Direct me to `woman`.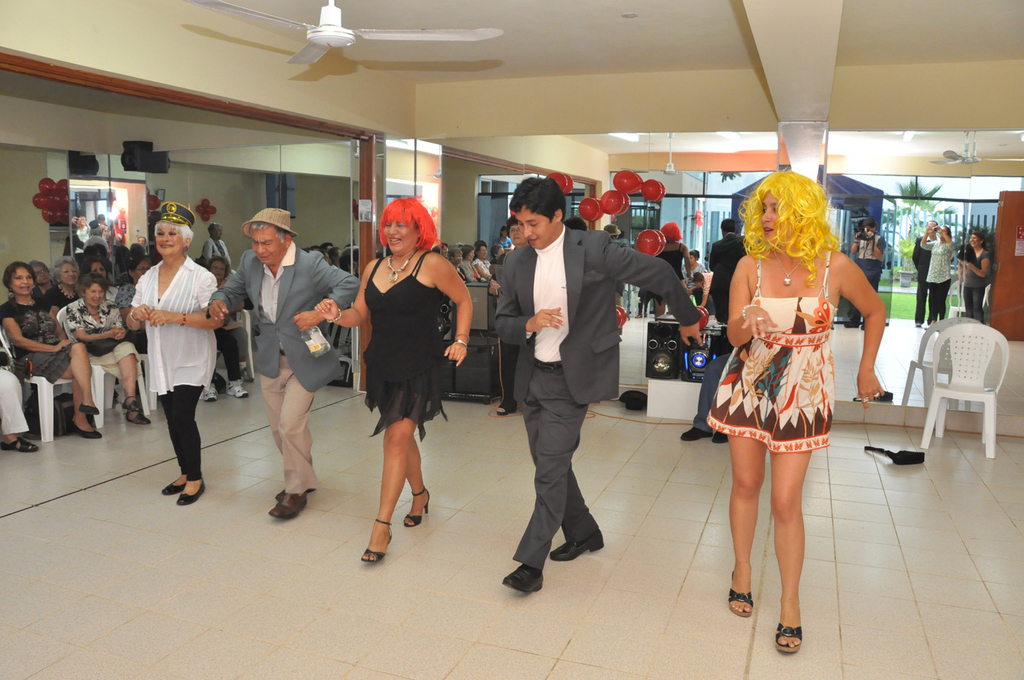
Direction: 679 246 709 286.
